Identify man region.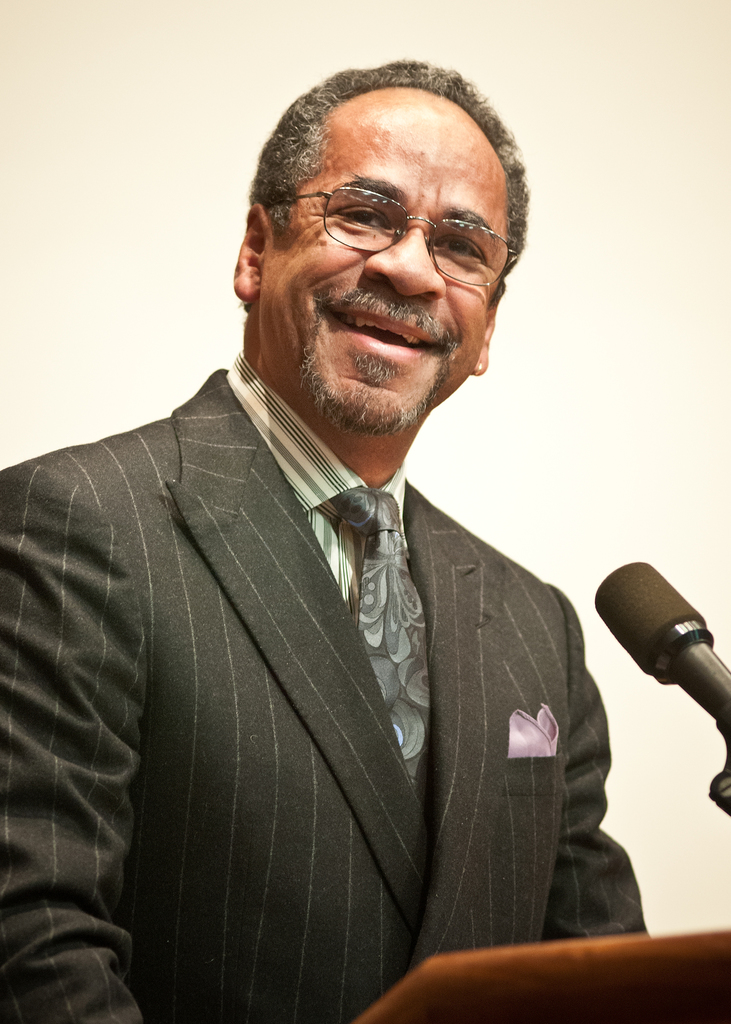
Region: (x1=0, y1=56, x2=657, y2=1023).
